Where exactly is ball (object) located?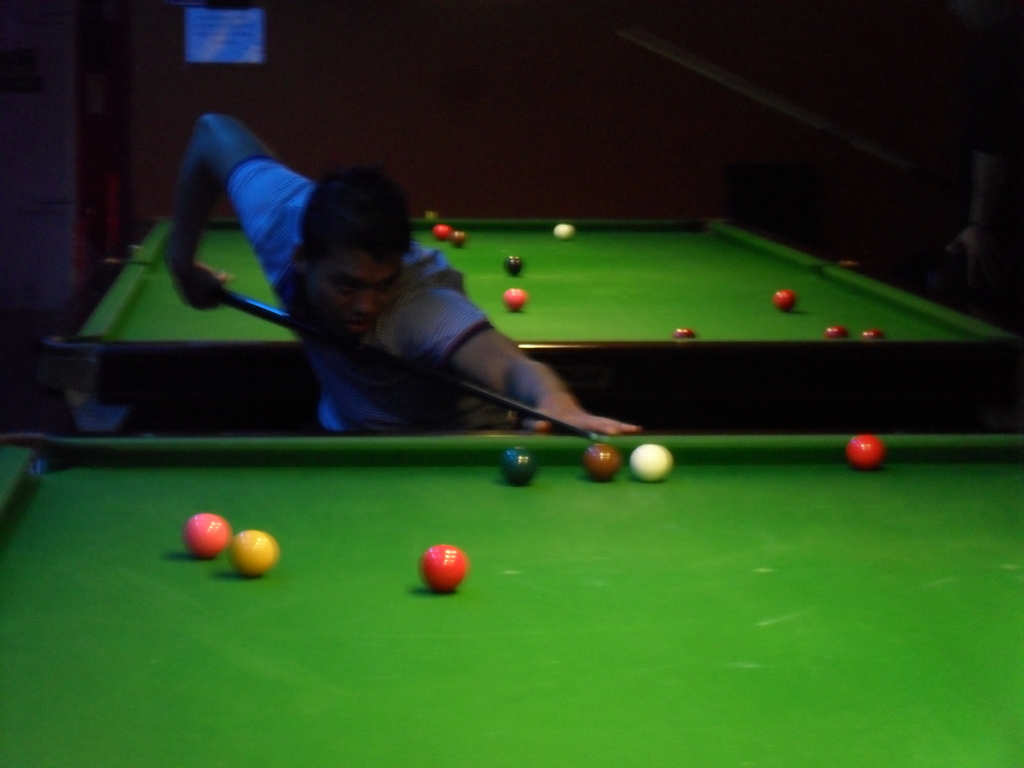
Its bounding box is {"left": 506, "top": 257, "right": 524, "bottom": 274}.
